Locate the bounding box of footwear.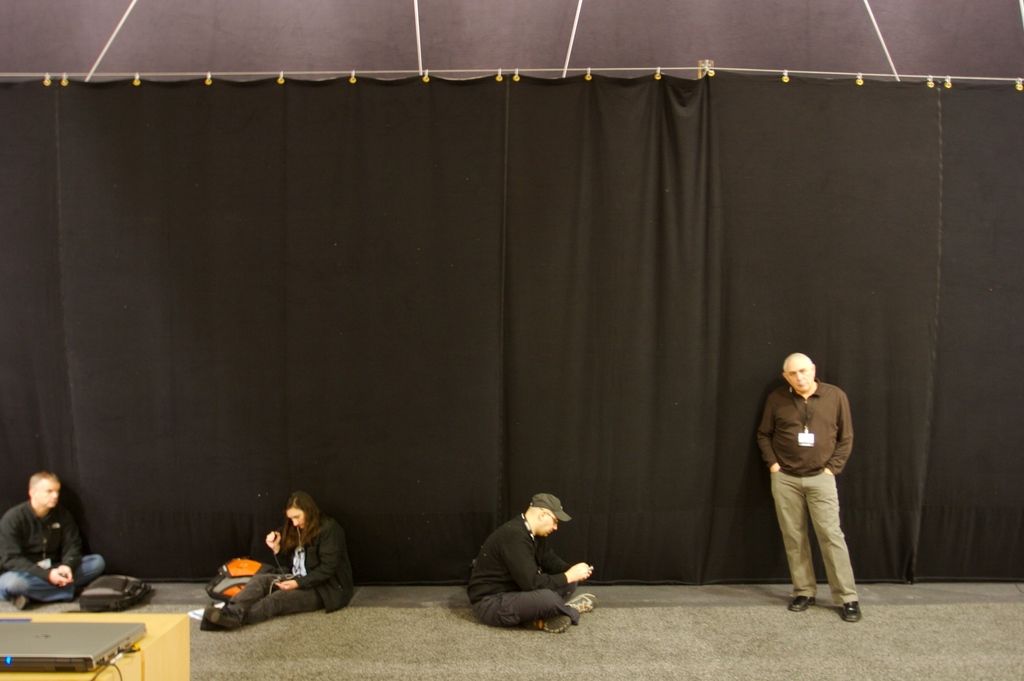
Bounding box: detection(840, 602, 861, 623).
